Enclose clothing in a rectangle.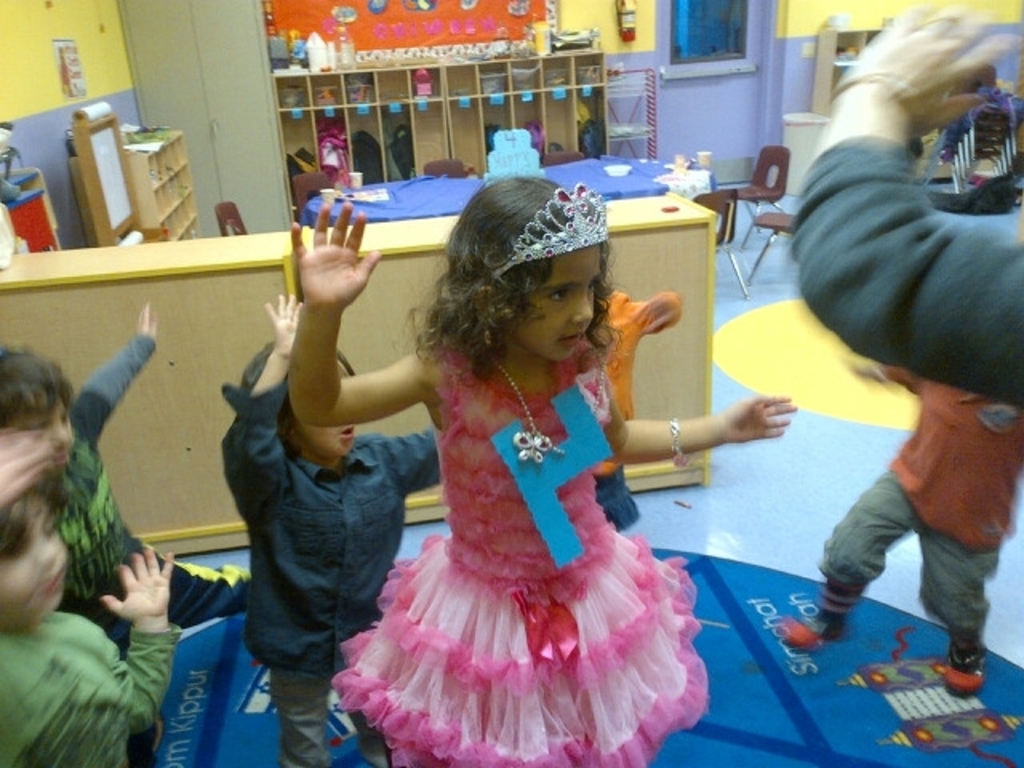
bbox=(320, 328, 717, 728).
